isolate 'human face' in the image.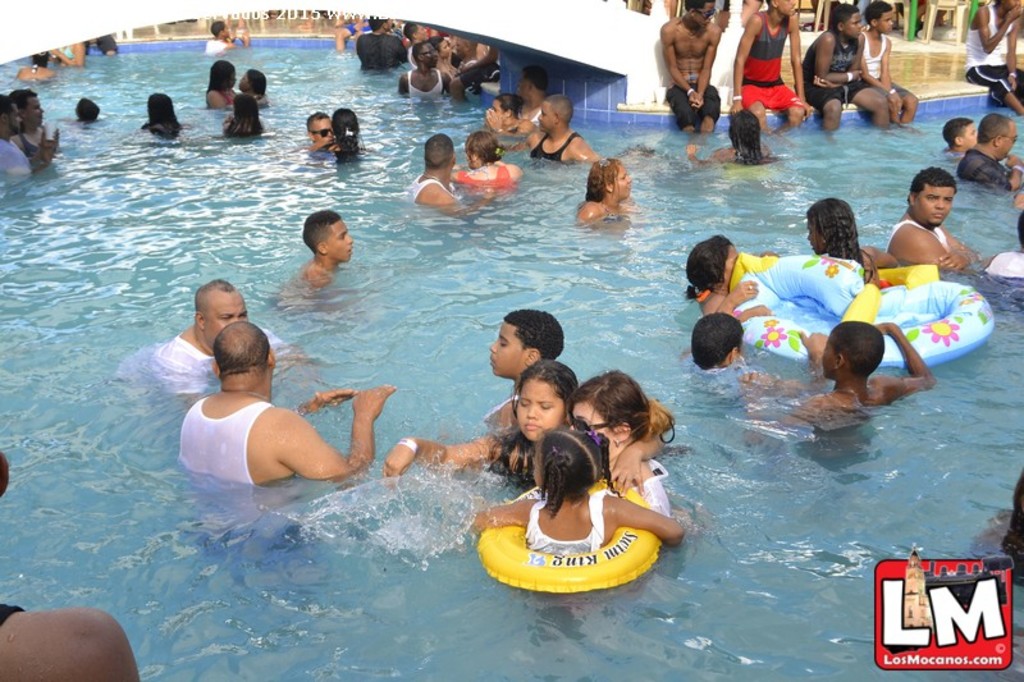
Isolated region: x1=613, y1=165, x2=631, y2=200.
